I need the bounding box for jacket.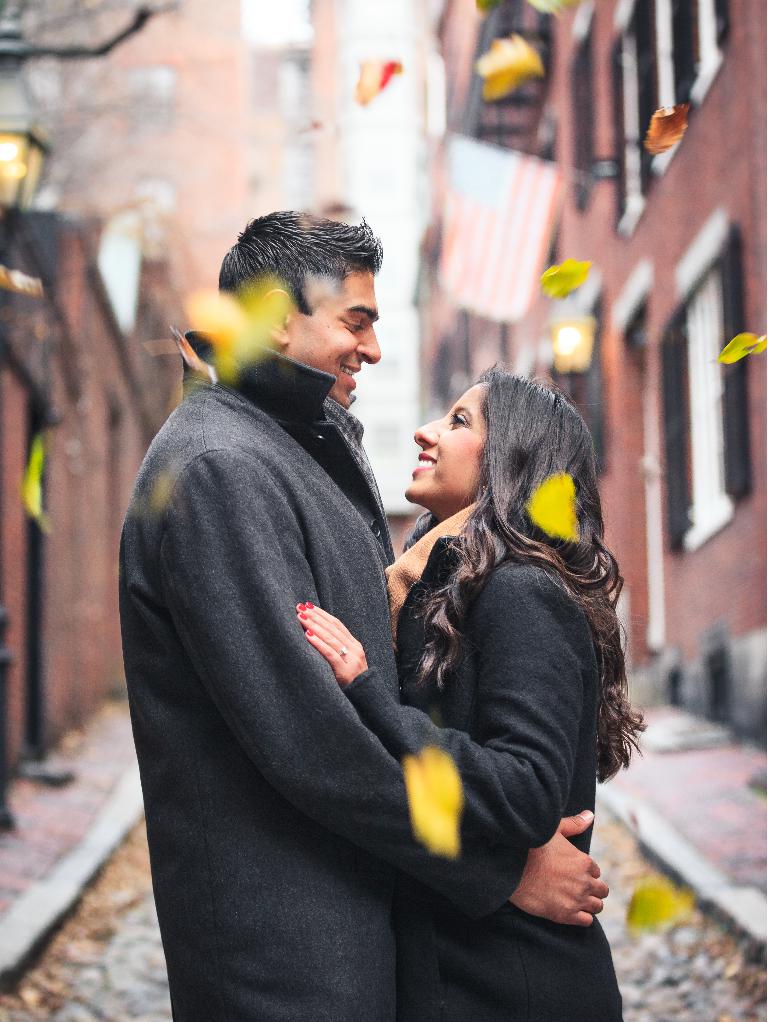
Here it is: crop(116, 333, 525, 1021).
